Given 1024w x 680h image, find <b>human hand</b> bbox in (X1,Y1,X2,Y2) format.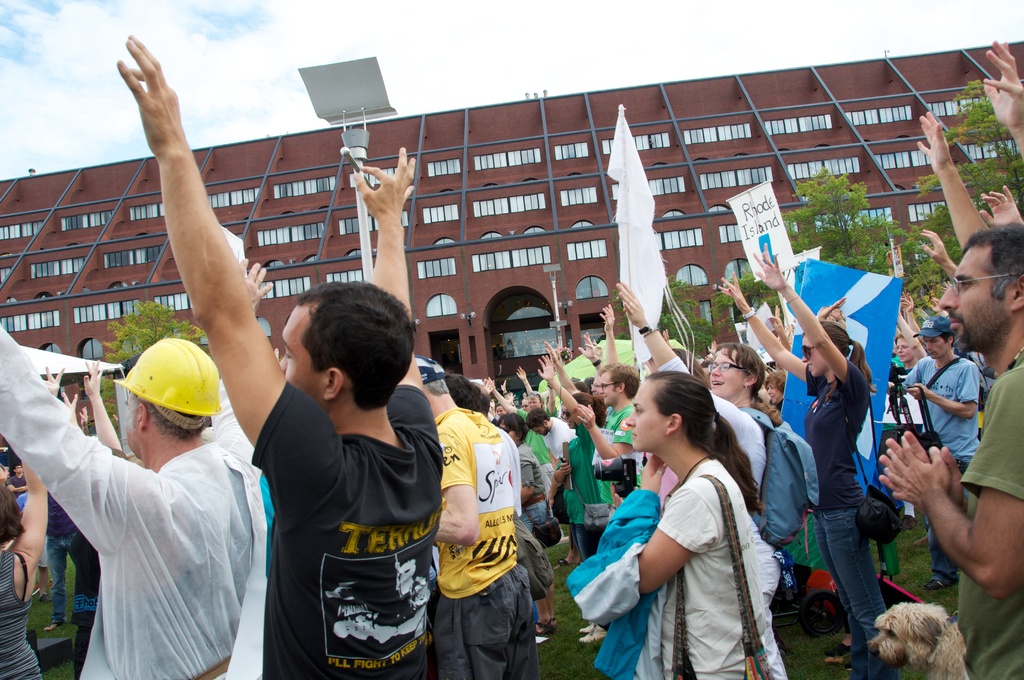
(753,250,788,293).
